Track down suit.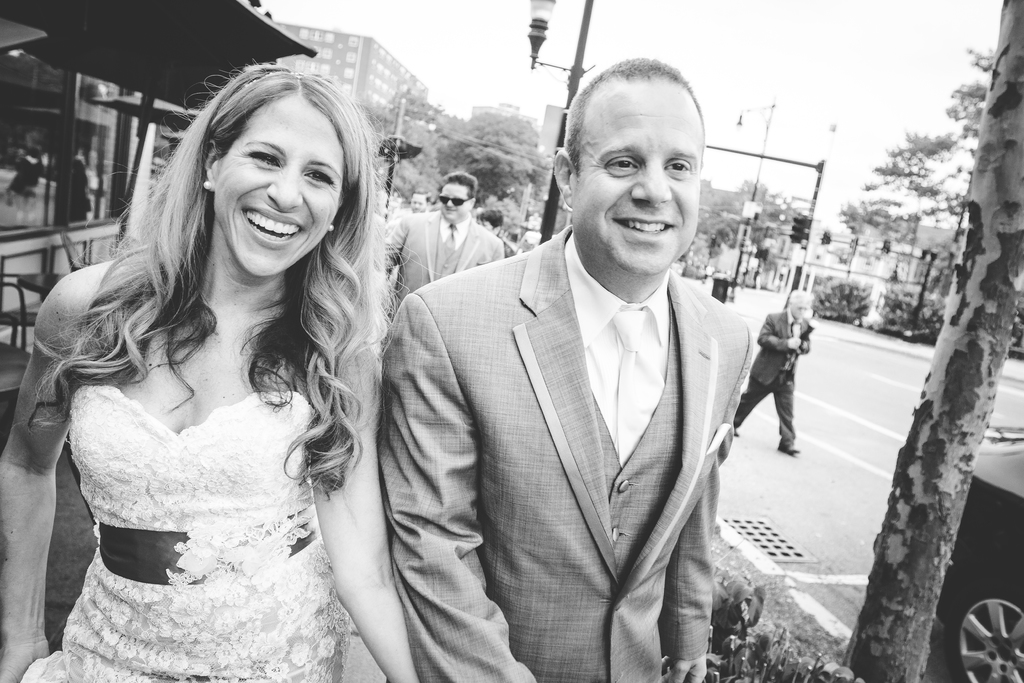
Tracked to box(372, 206, 500, 311).
